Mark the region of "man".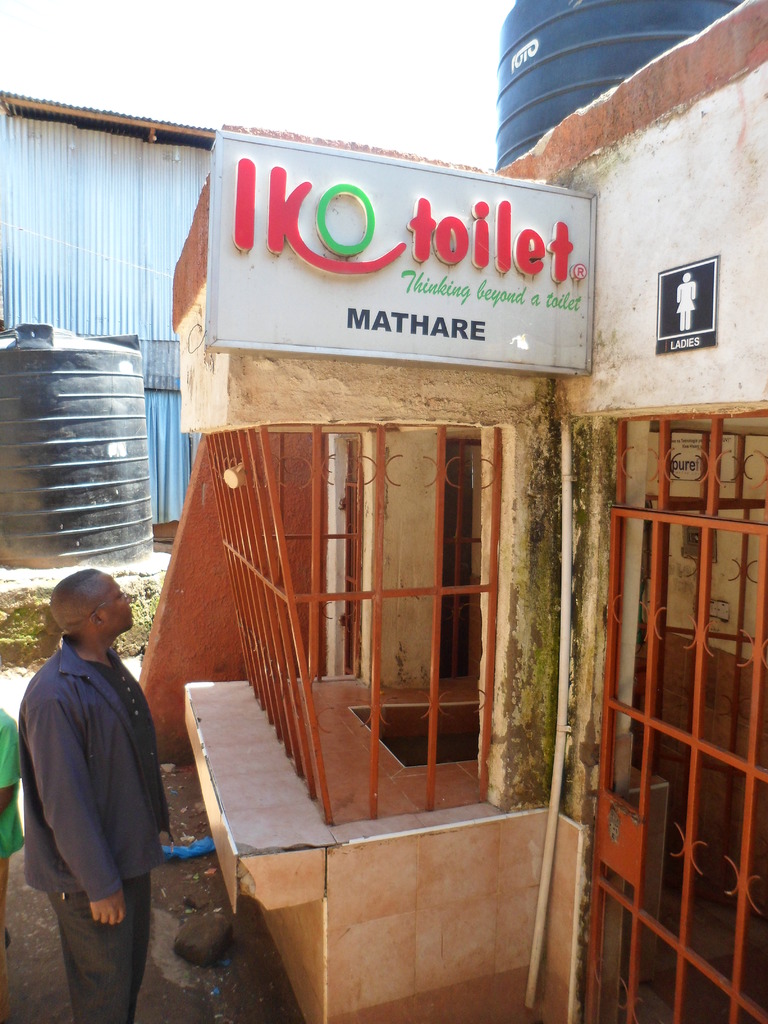
Region: 16/561/177/1023.
